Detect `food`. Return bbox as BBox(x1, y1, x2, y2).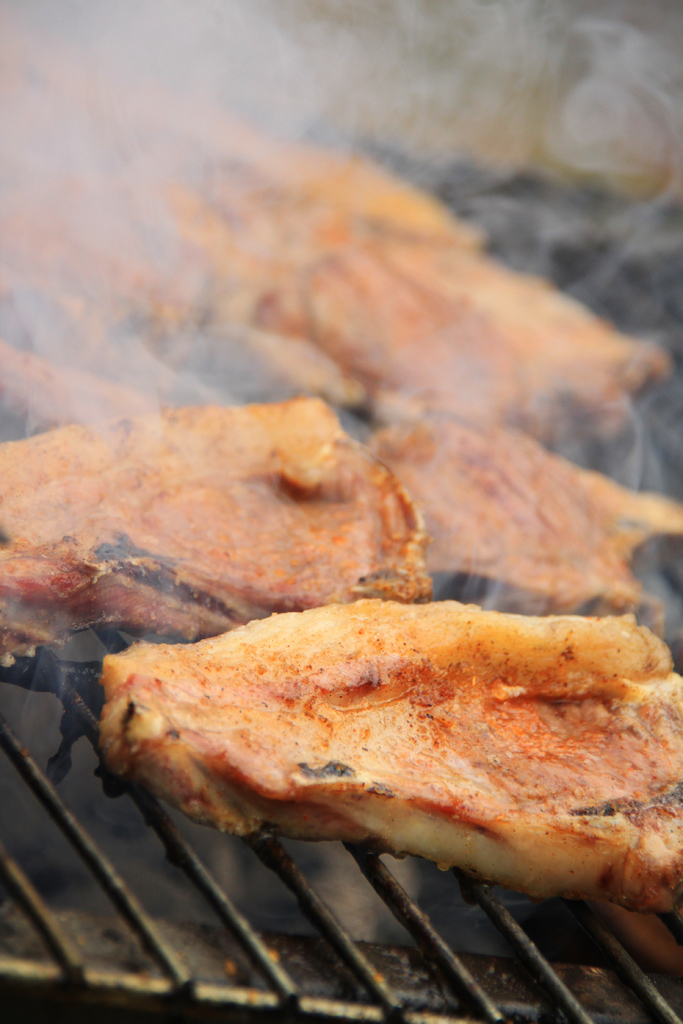
BBox(92, 597, 666, 897).
